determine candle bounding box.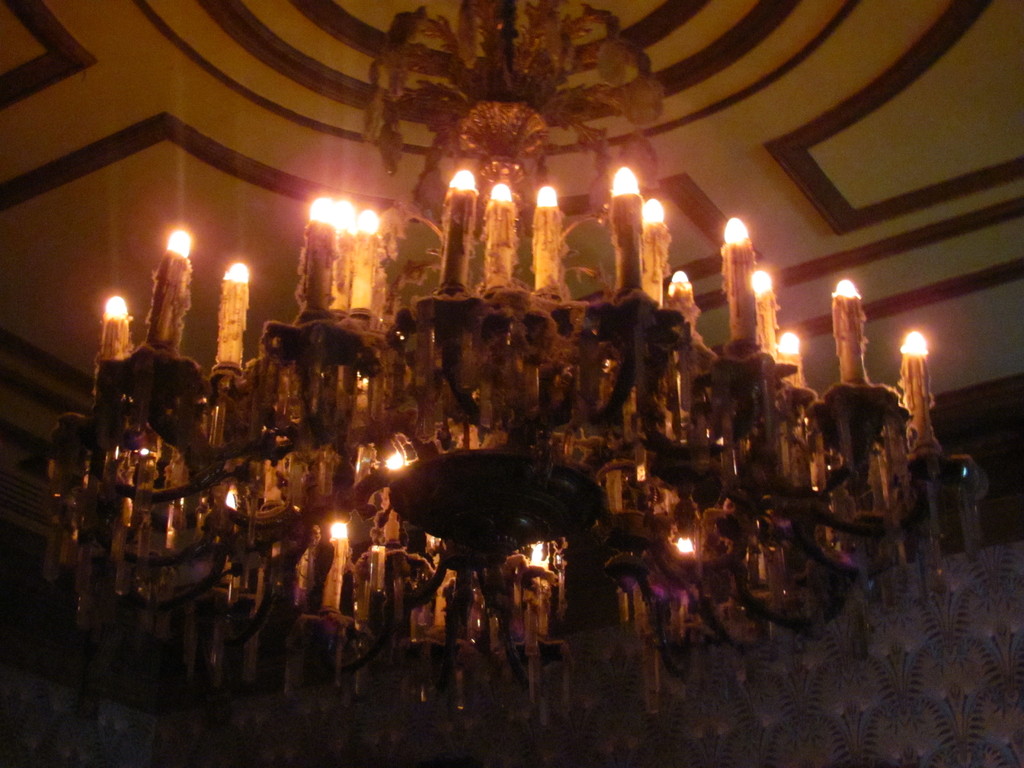
Determined: l=532, t=187, r=572, b=302.
